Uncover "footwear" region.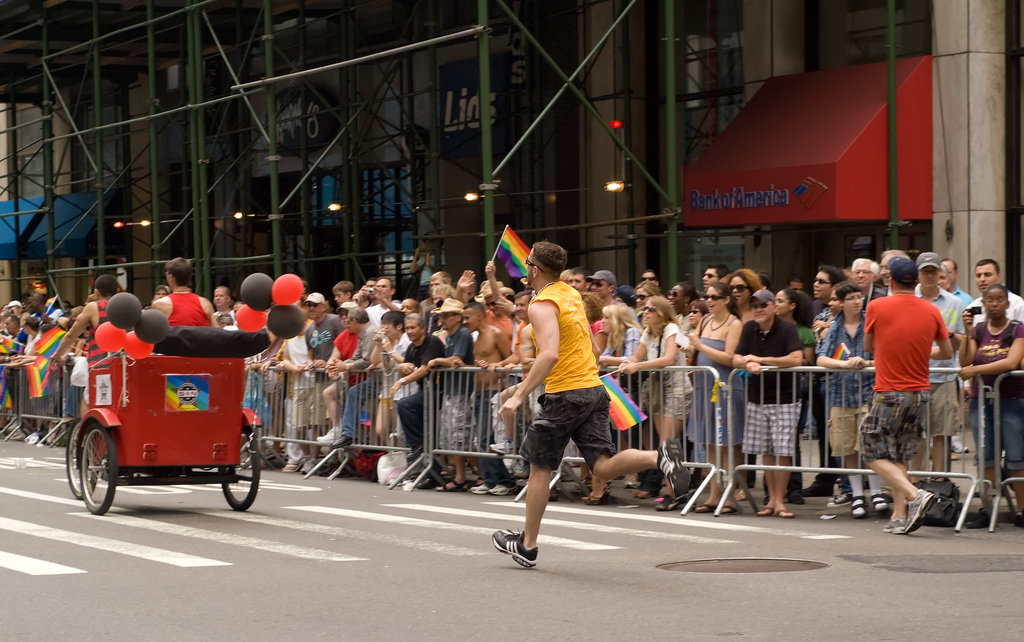
Uncovered: <bbox>28, 435, 44, 445</bbox>.
